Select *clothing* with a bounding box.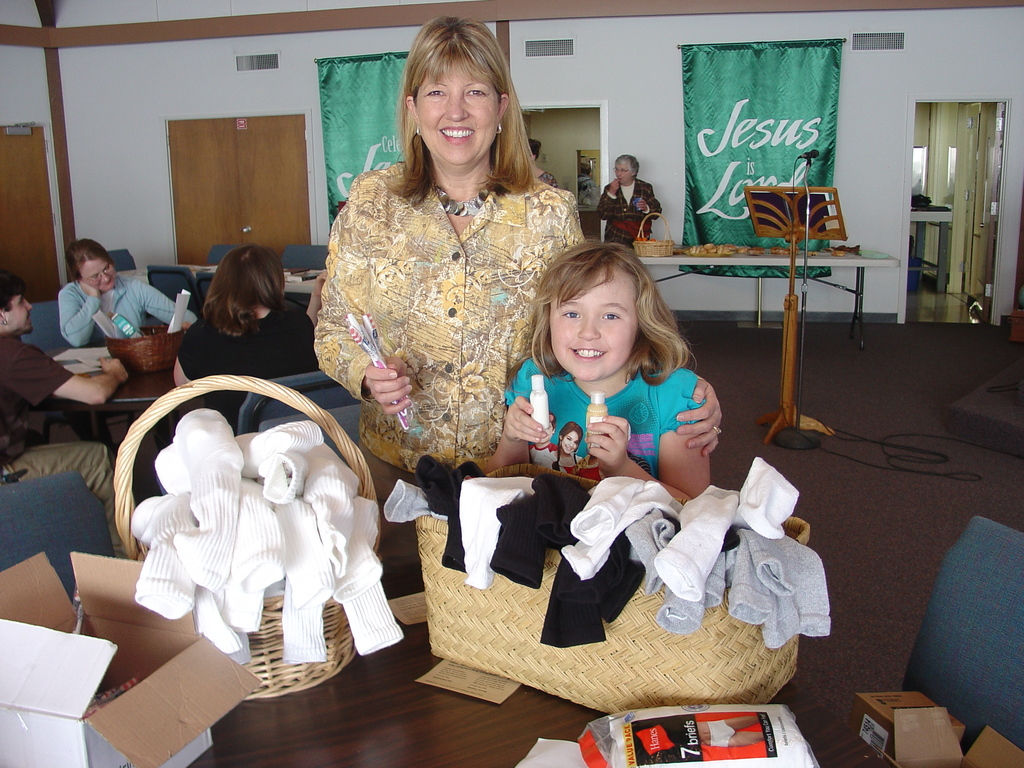
0:324:116:523.
